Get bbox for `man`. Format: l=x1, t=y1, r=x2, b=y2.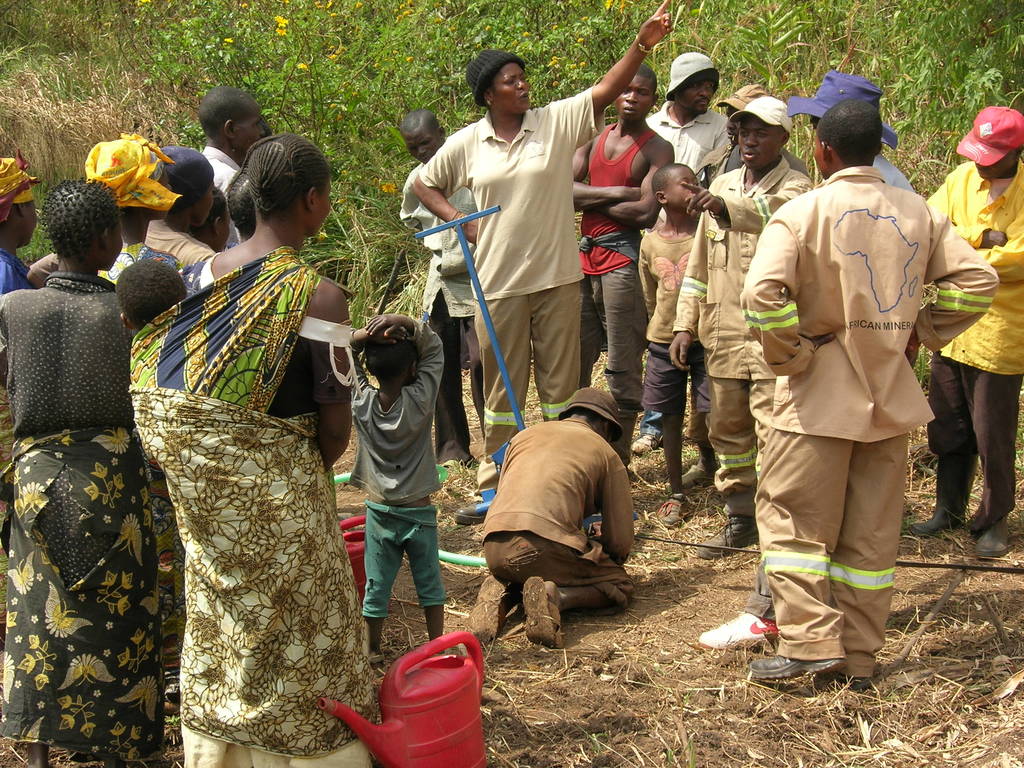
l=557, t=84, r=671, b=424.
